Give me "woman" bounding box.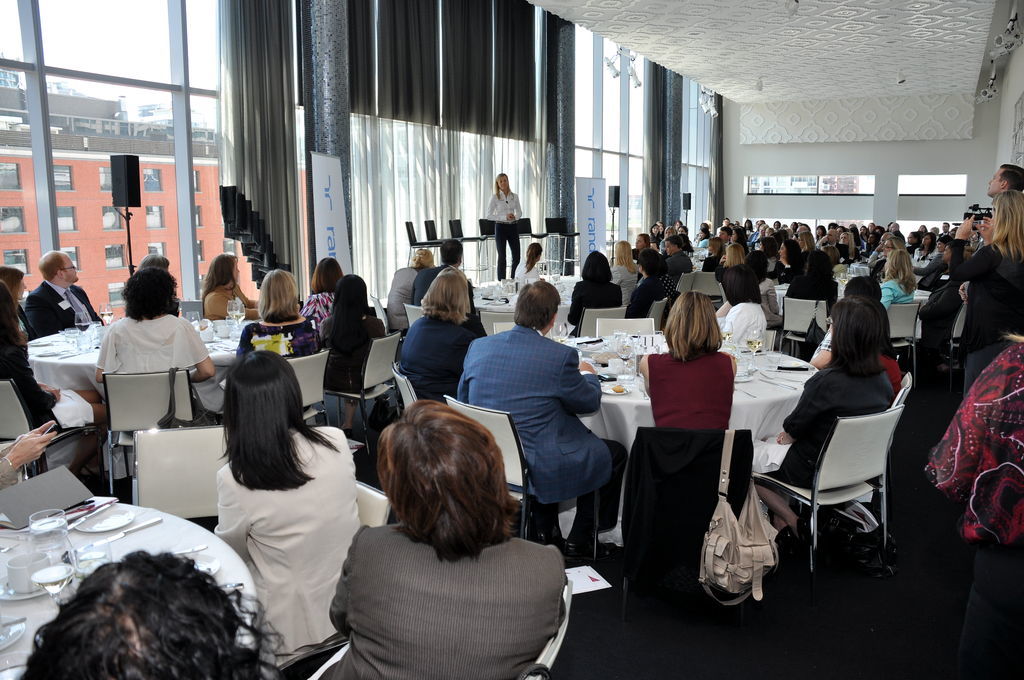
Rect(300, 251, 345, 324).
